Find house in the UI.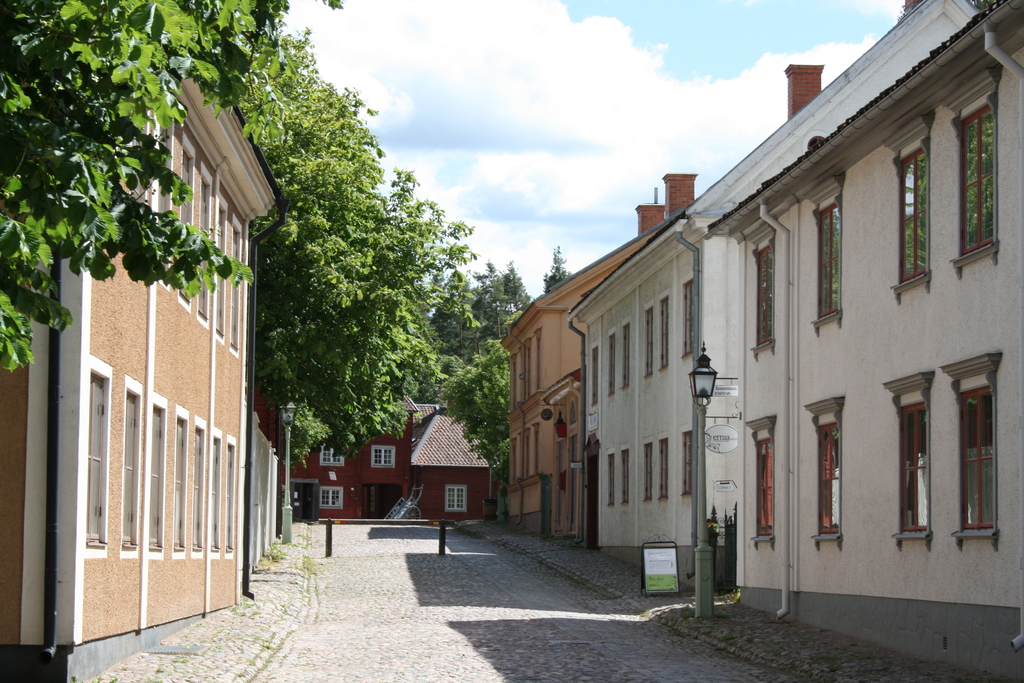
UI element at 0:47:287:678.
